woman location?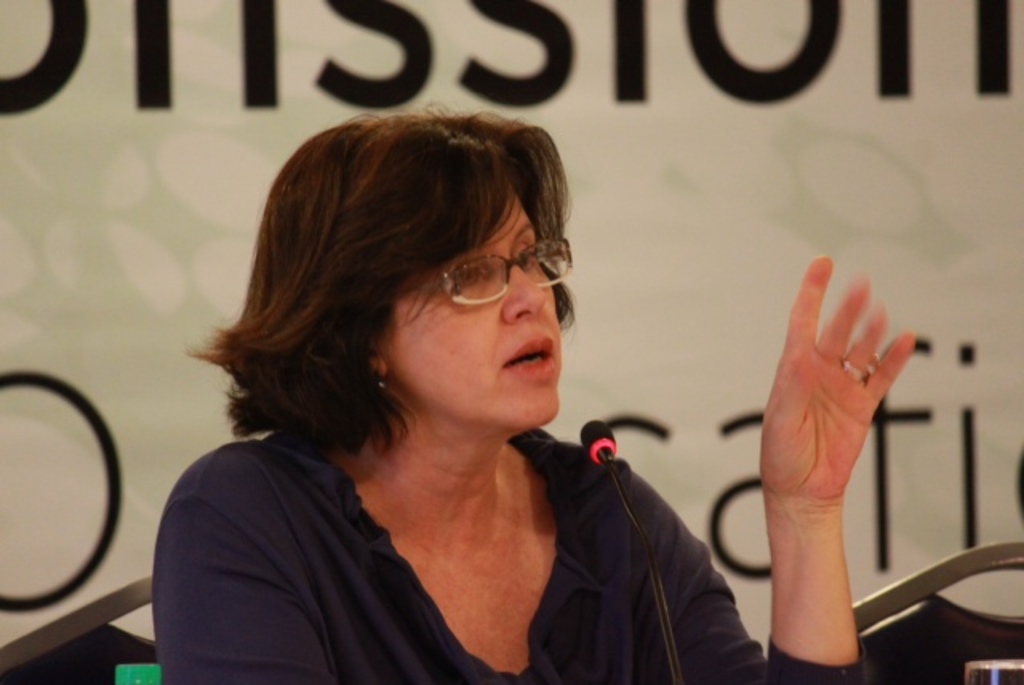
317:112:821:680
